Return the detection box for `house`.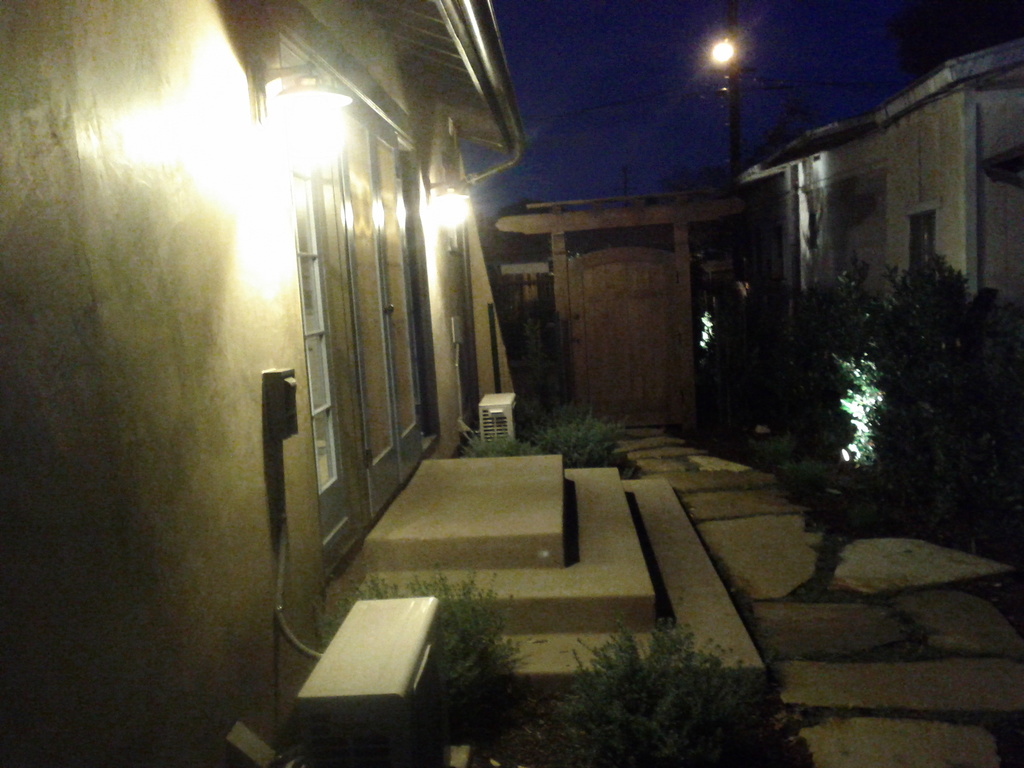
(x1=0, y1=0, x2=776, y2=767).
